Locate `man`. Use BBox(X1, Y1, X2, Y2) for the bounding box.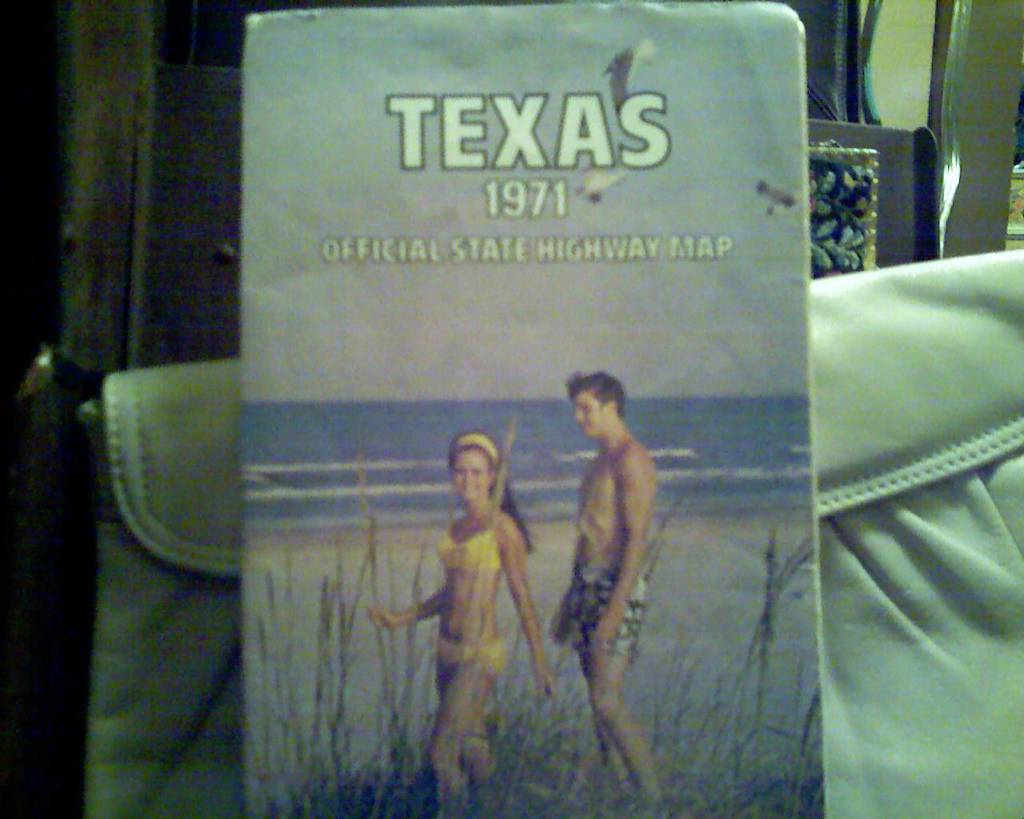
BBox(532, 350, 683, 774).
